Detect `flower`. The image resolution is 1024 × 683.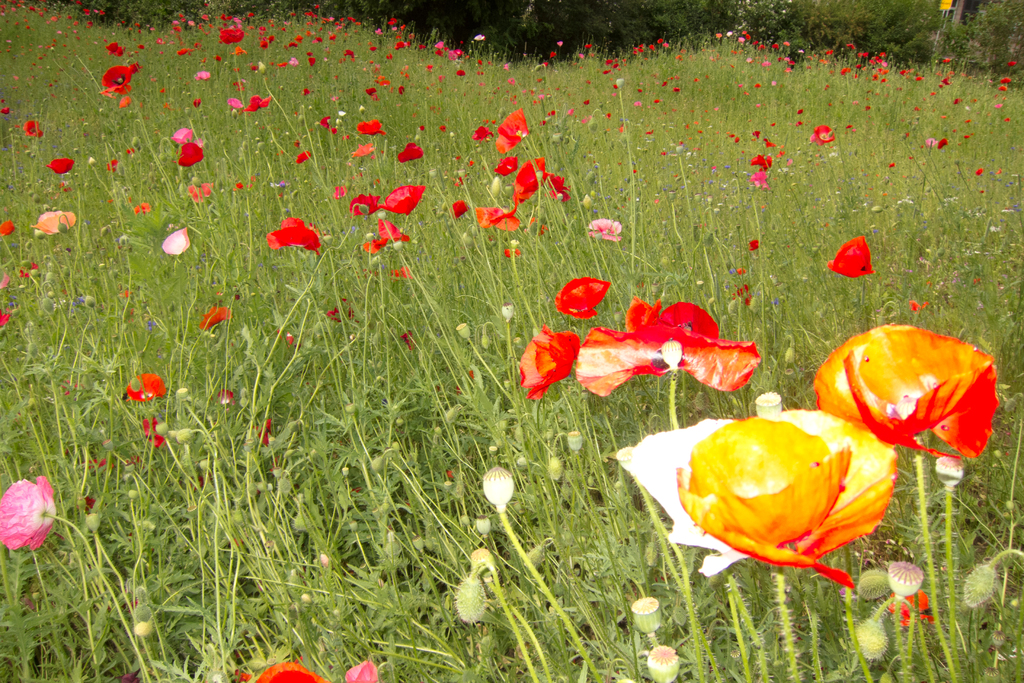
box(341, 657, 380, 682).
